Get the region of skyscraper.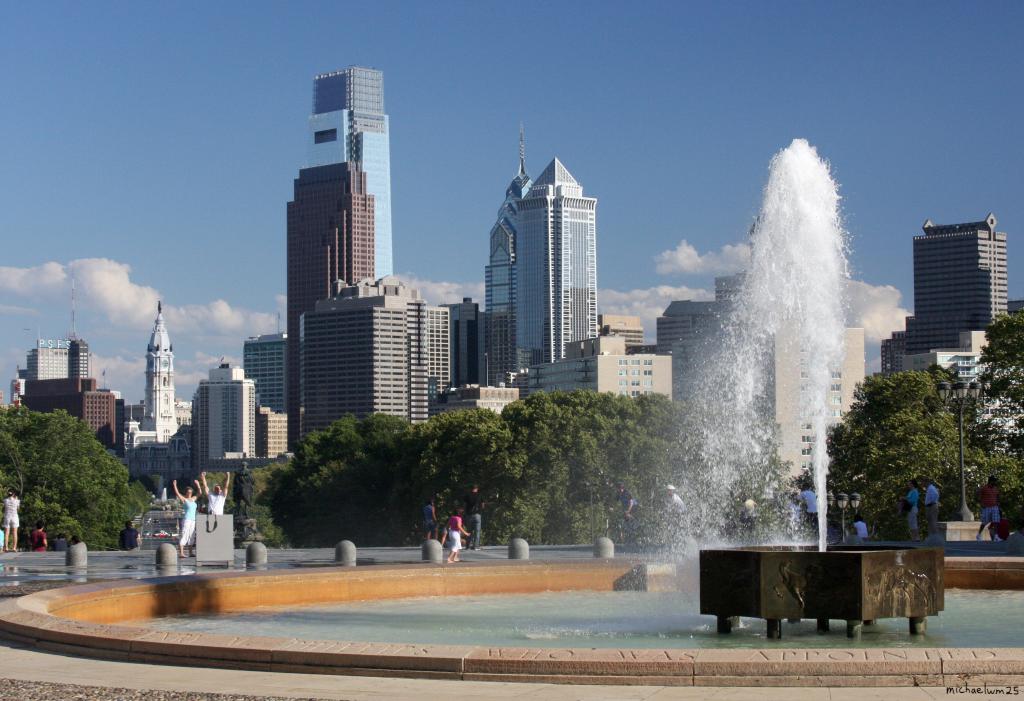
[479,124,535,376].
